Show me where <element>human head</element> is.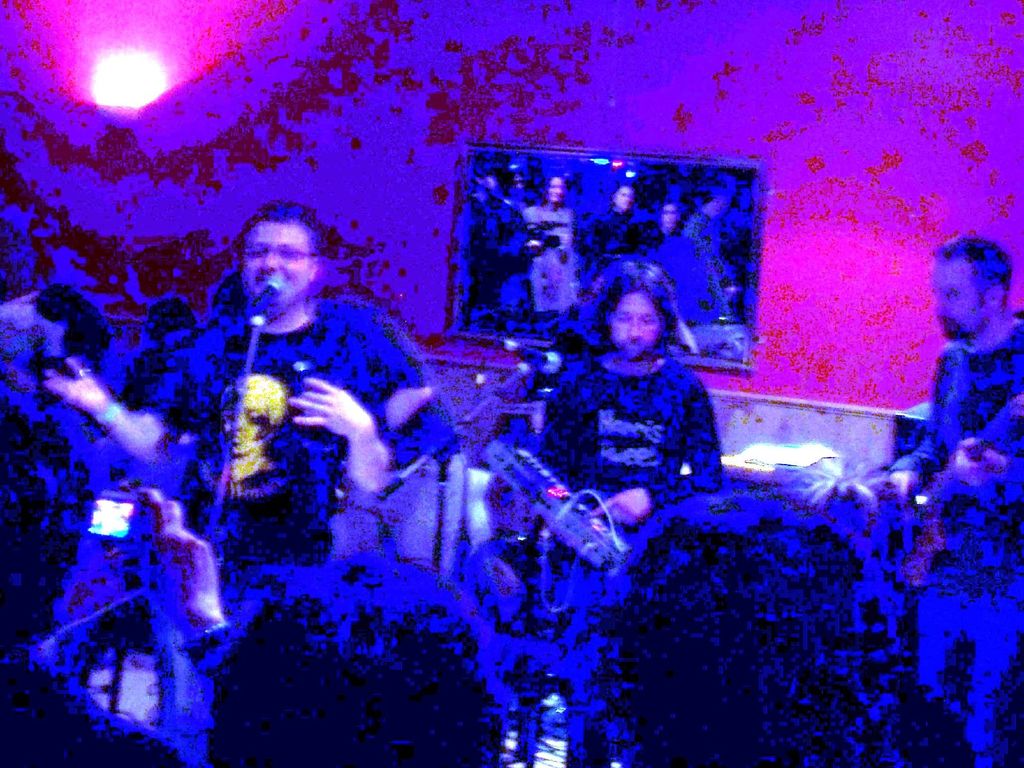
<element>human head</element> is at 611, 188, 634, 214.
